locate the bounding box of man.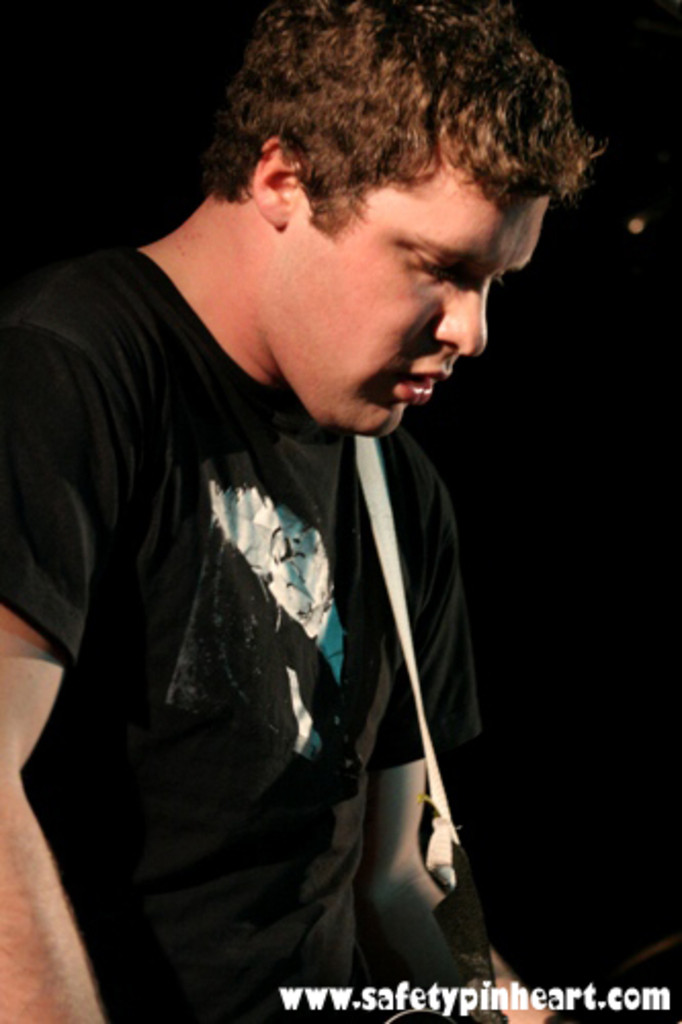
Bounding box: box=[10, 33, 604, 987].
